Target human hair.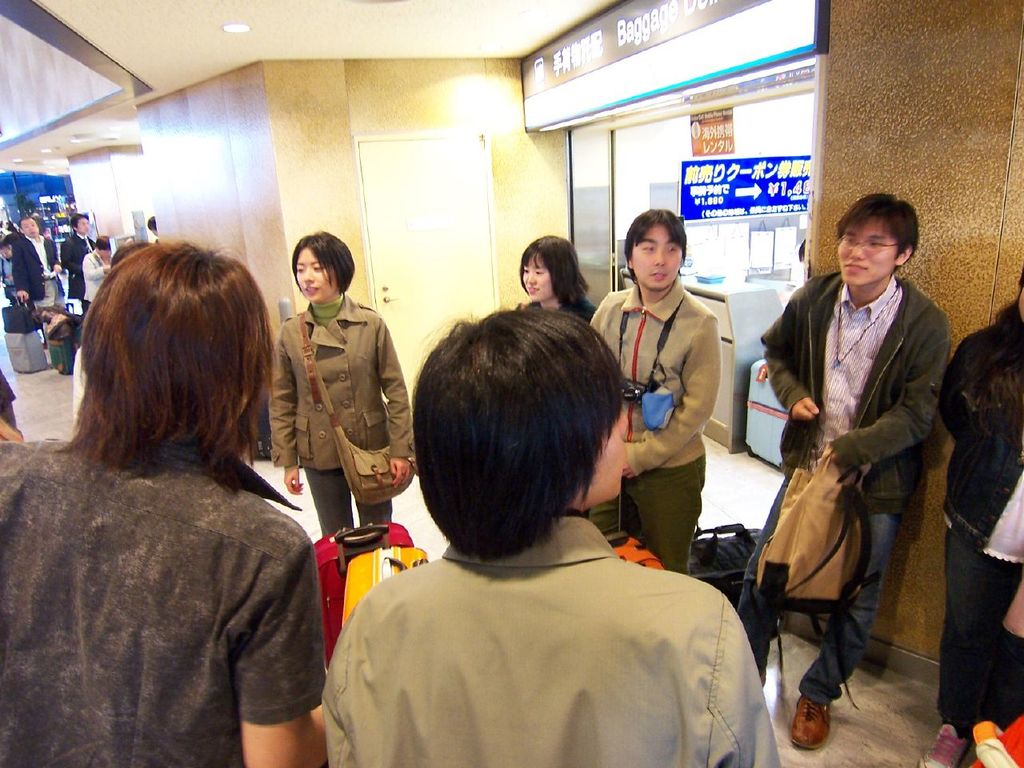
Target region: l=288, t=230, r=356, b=296.
